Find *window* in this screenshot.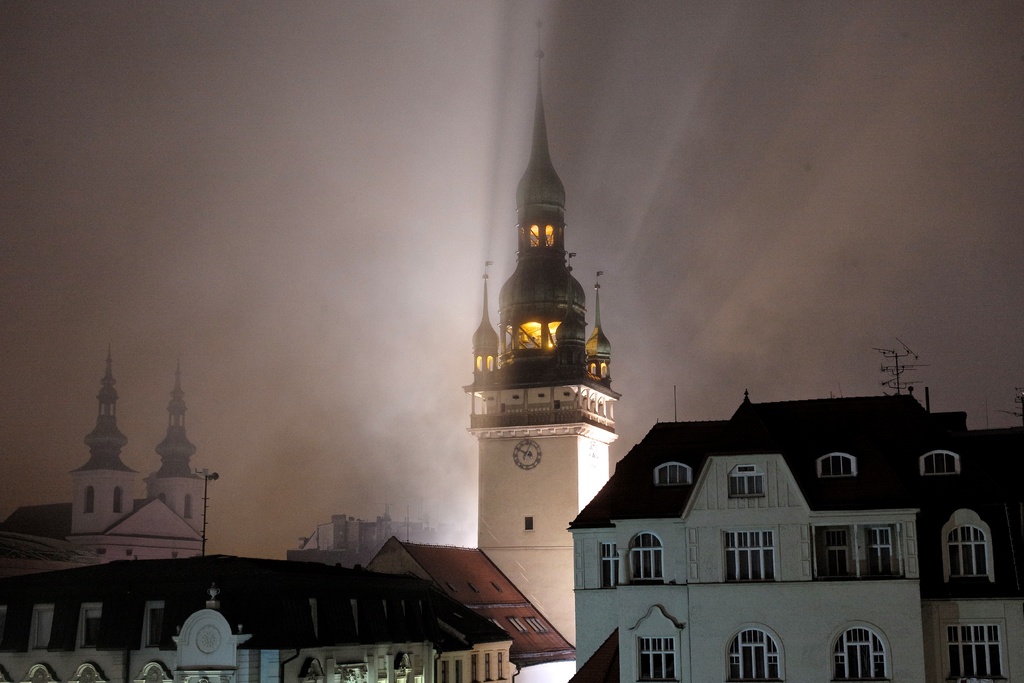
The bounding box for *window* is box=[471, 655, 476, 682].
